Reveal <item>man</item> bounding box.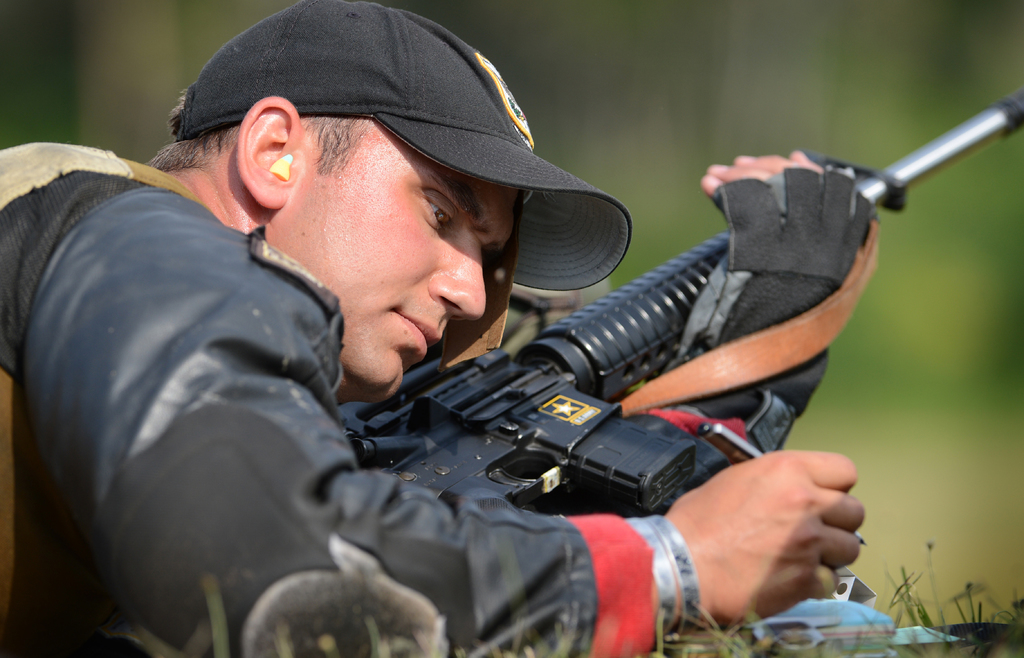
Revealed: 42, 35, 842, 619.
